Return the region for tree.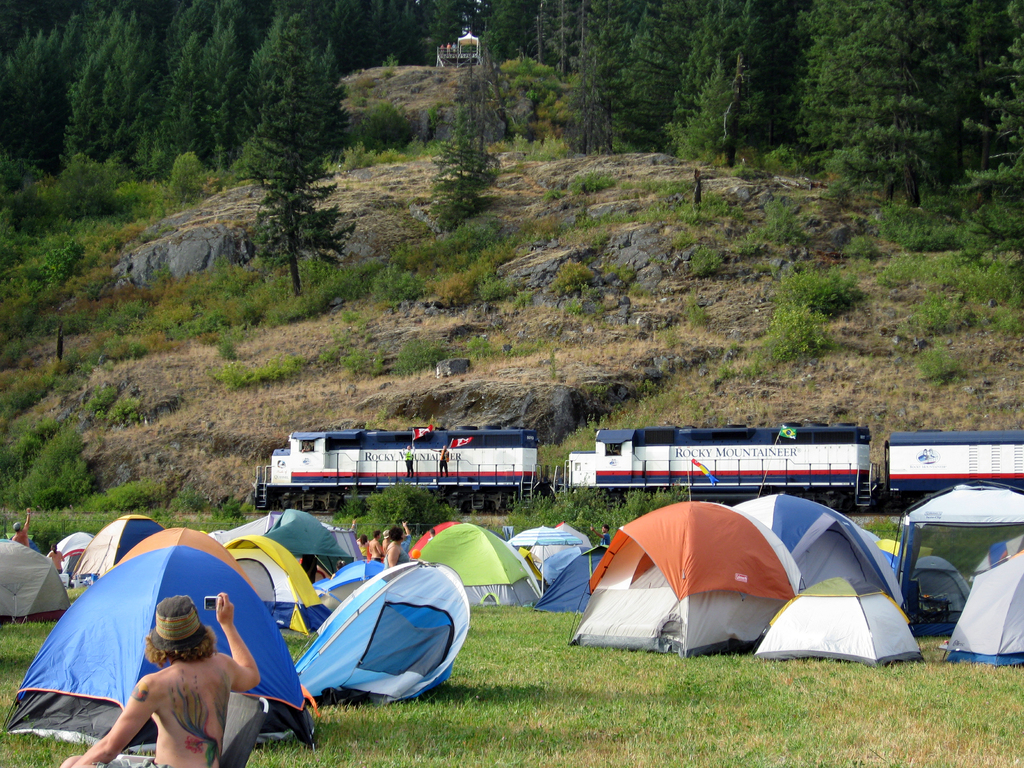
x1=424, y1=113, x2=502, y2=228.
